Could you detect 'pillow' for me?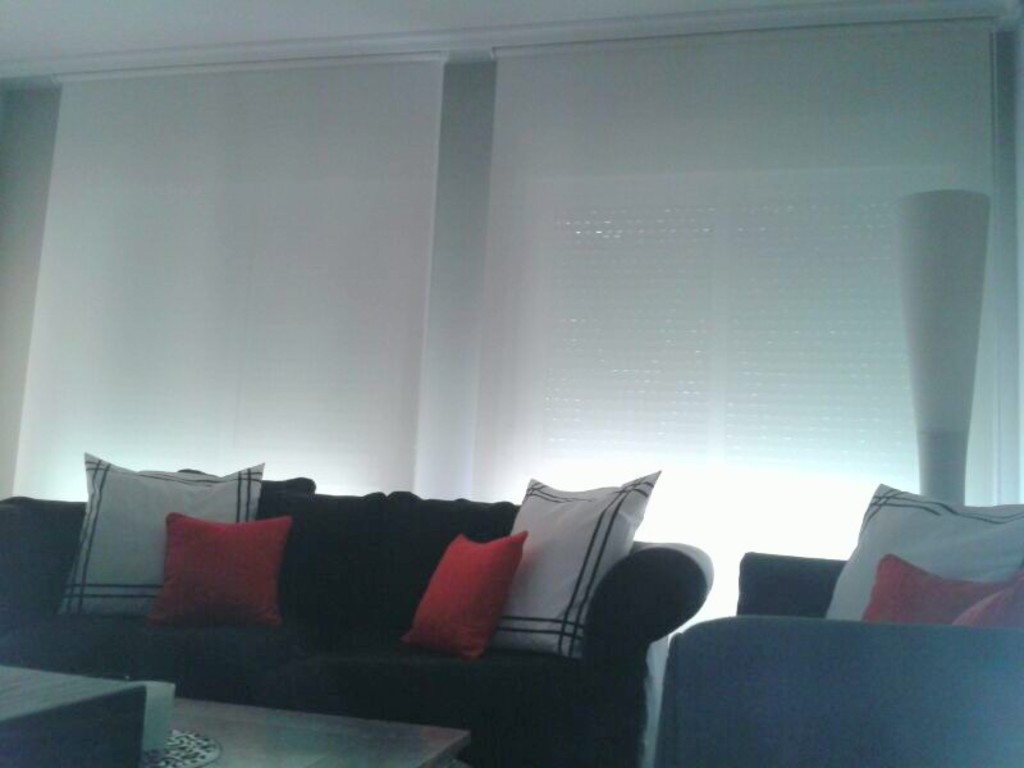
Detection result: x1=150 y1=515 x2=293 y2=623.
